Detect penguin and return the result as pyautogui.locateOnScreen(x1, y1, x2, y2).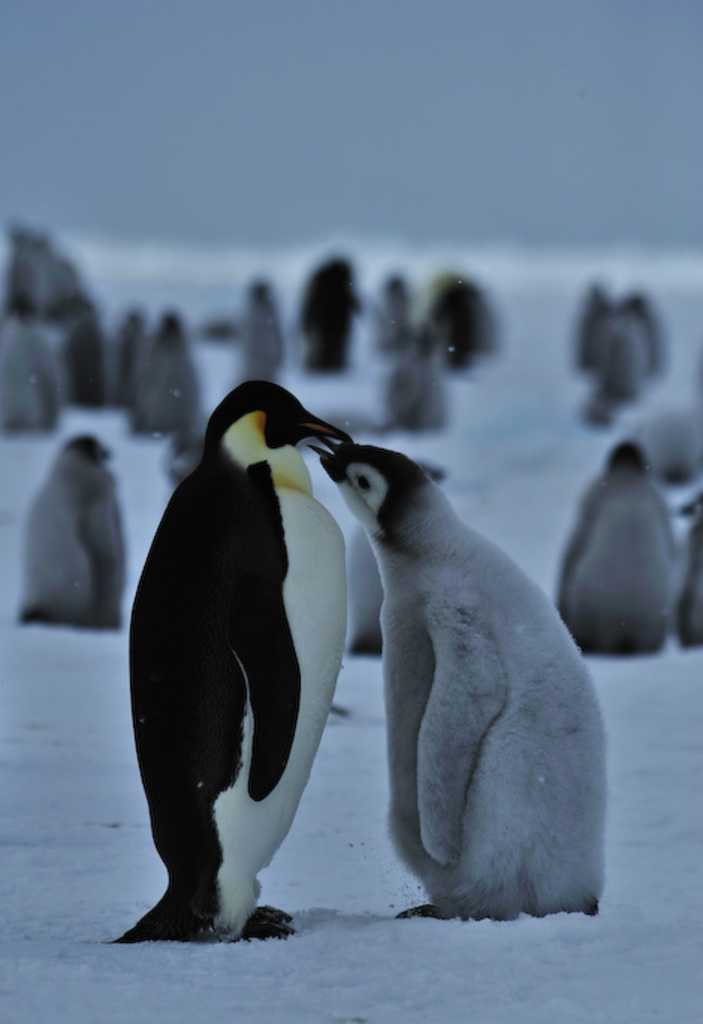
pyautogui.locateOnScreen(115, 378, 359, 943).
